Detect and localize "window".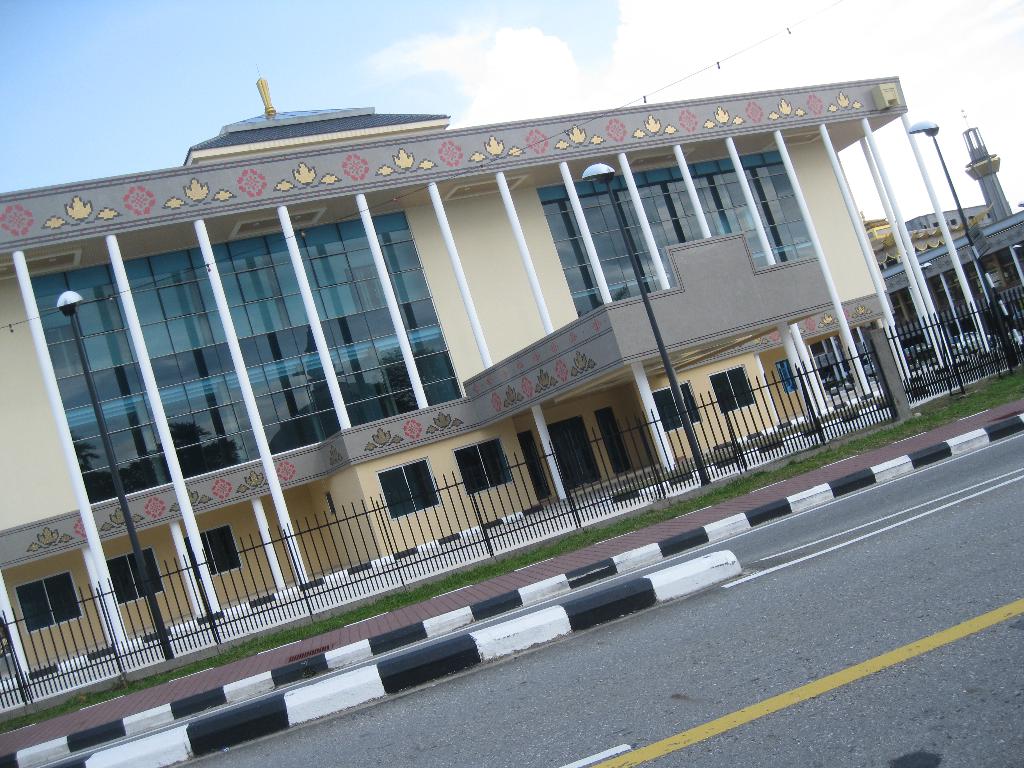
Localized at 657,381,705,430.
